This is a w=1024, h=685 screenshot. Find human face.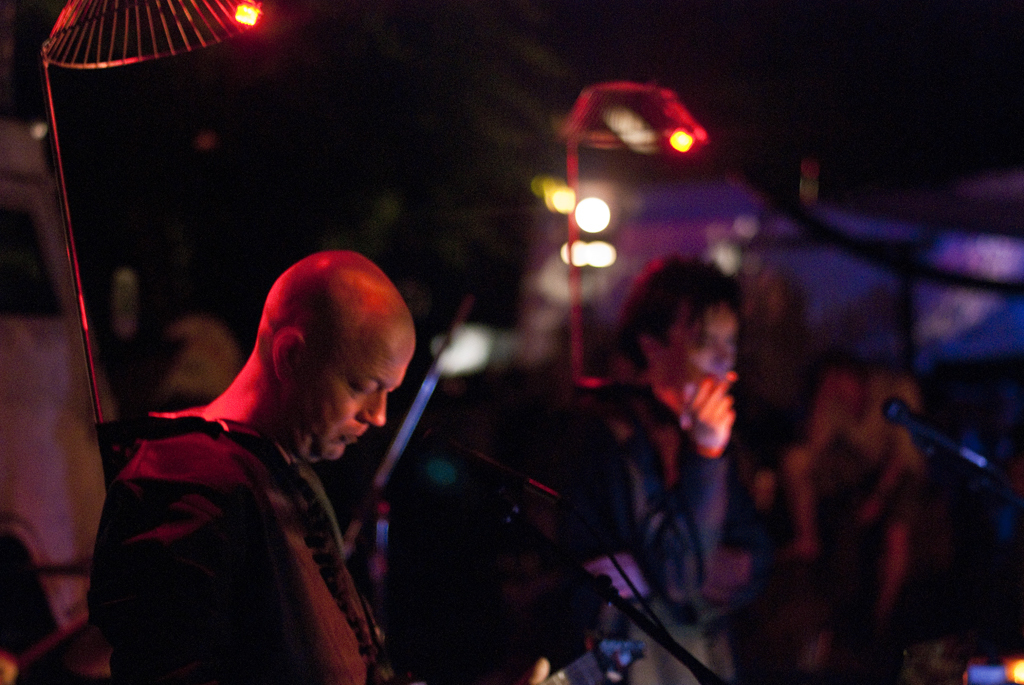
Bounding box: {"x1": 661, "y1": 300, "x2": 741, "y2": 396}.
